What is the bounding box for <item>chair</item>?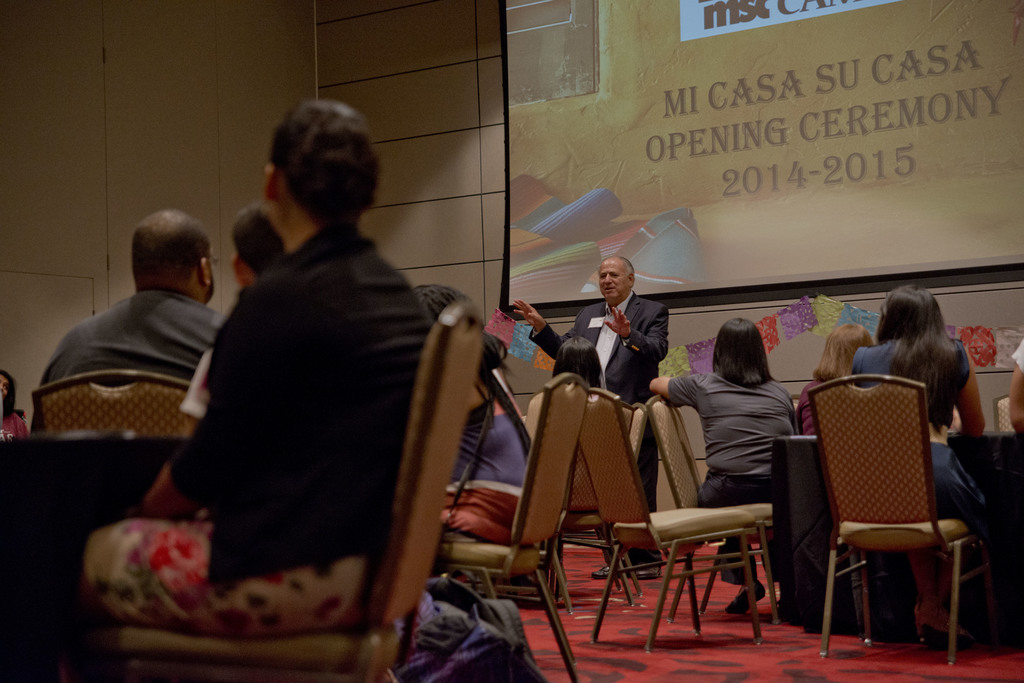
<bbox>676, 405, 788, 624</bbox>.
